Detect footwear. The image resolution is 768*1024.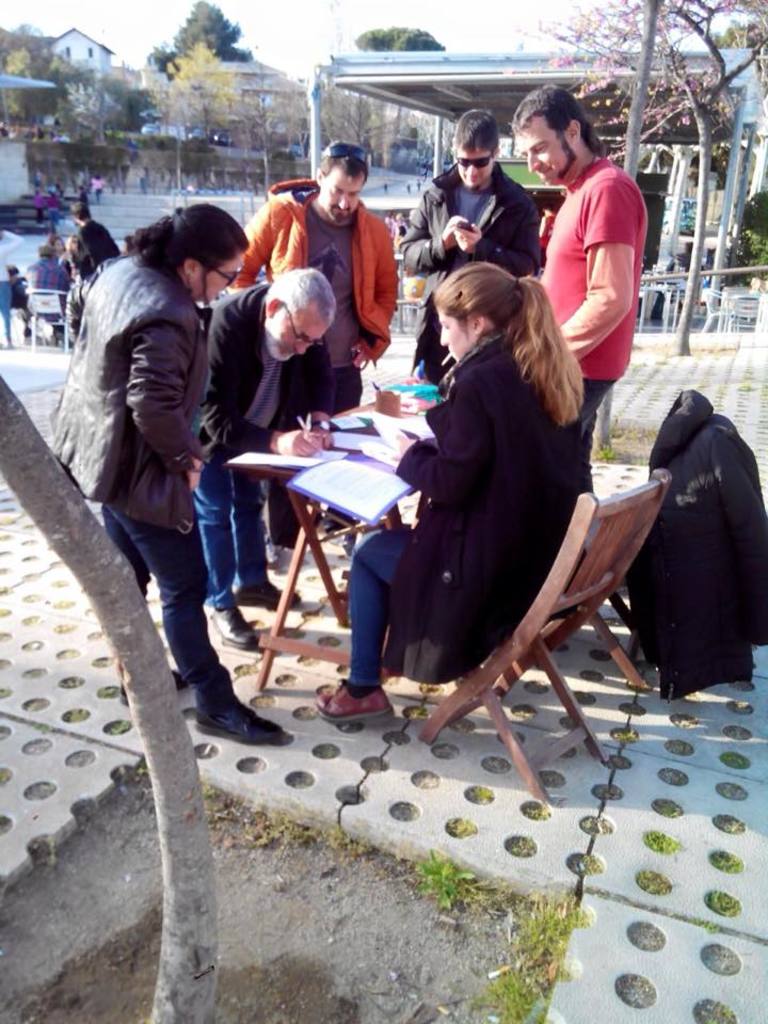
select_region(314, 678, 394, 729).
